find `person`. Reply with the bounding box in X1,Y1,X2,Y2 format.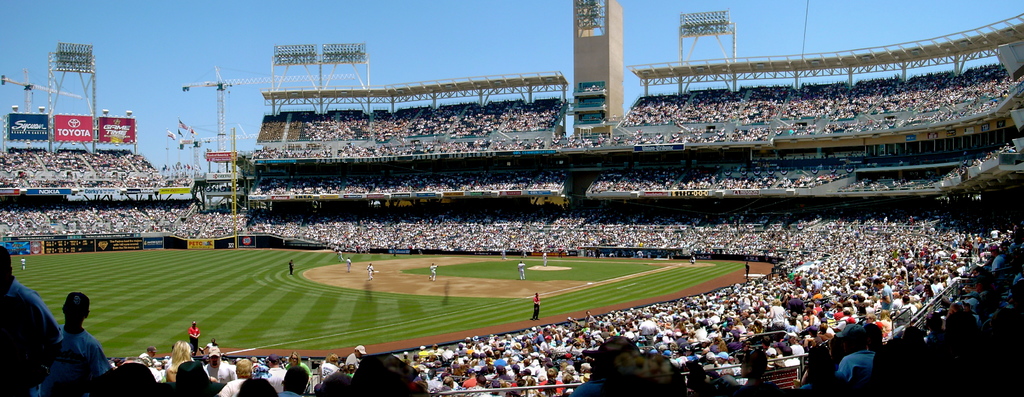
541,252,548,270.
